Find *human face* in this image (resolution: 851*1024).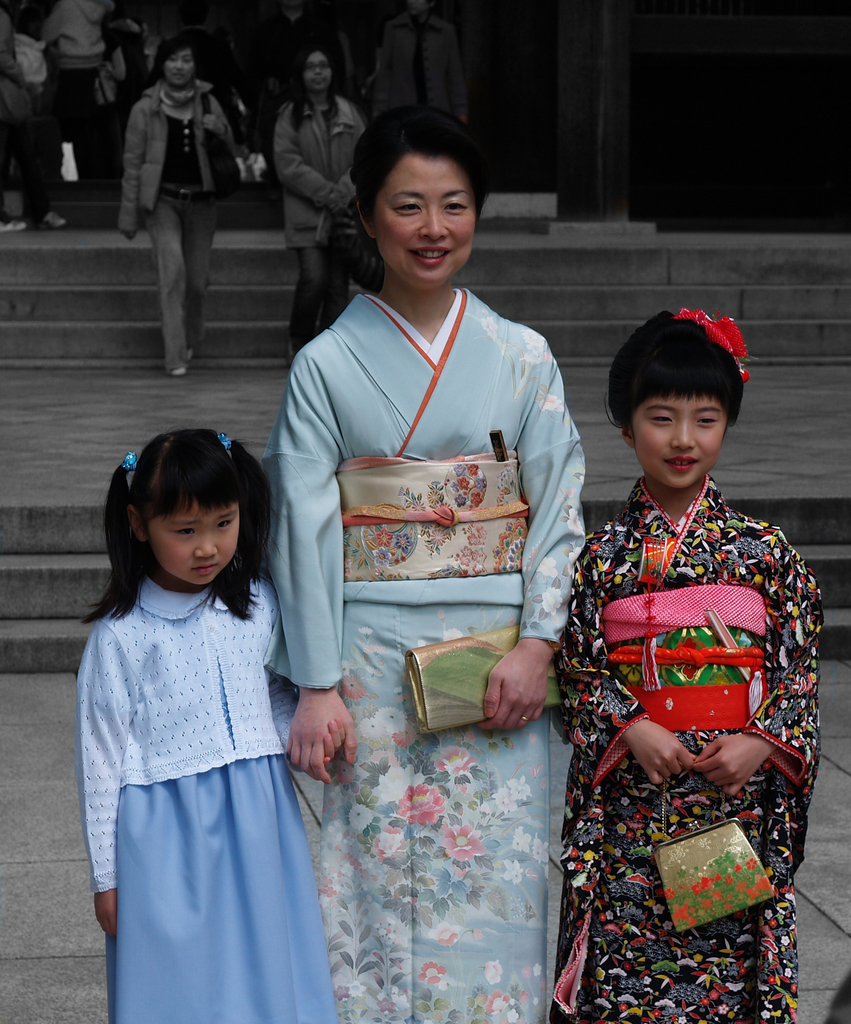
rect(304, 51, 332, 89).
